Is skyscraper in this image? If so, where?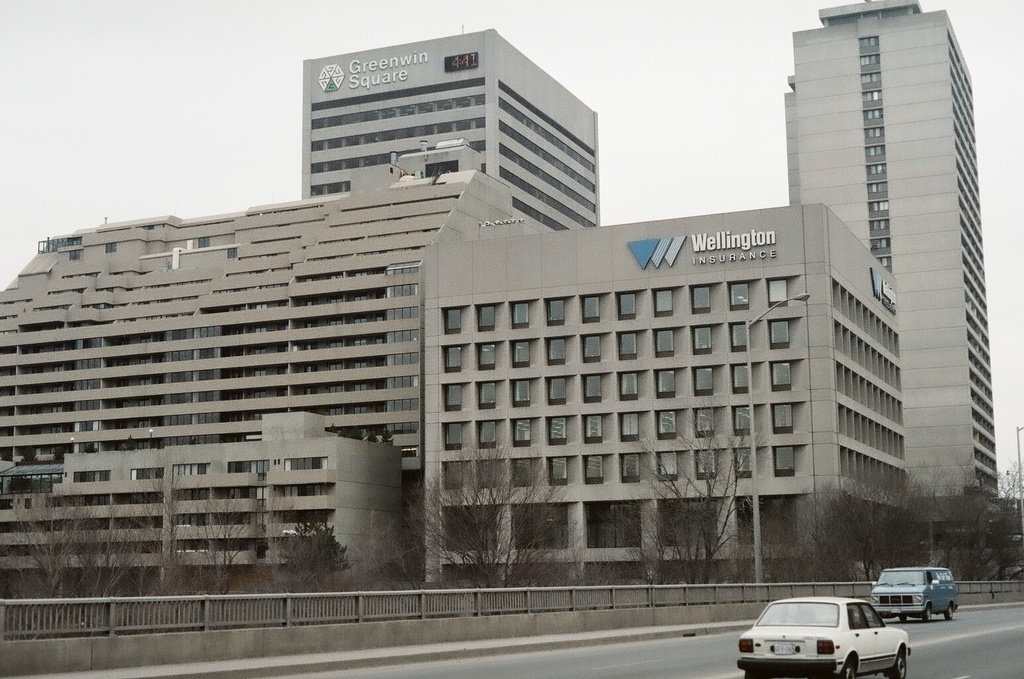
Yes, at 782/0/1002/452.
